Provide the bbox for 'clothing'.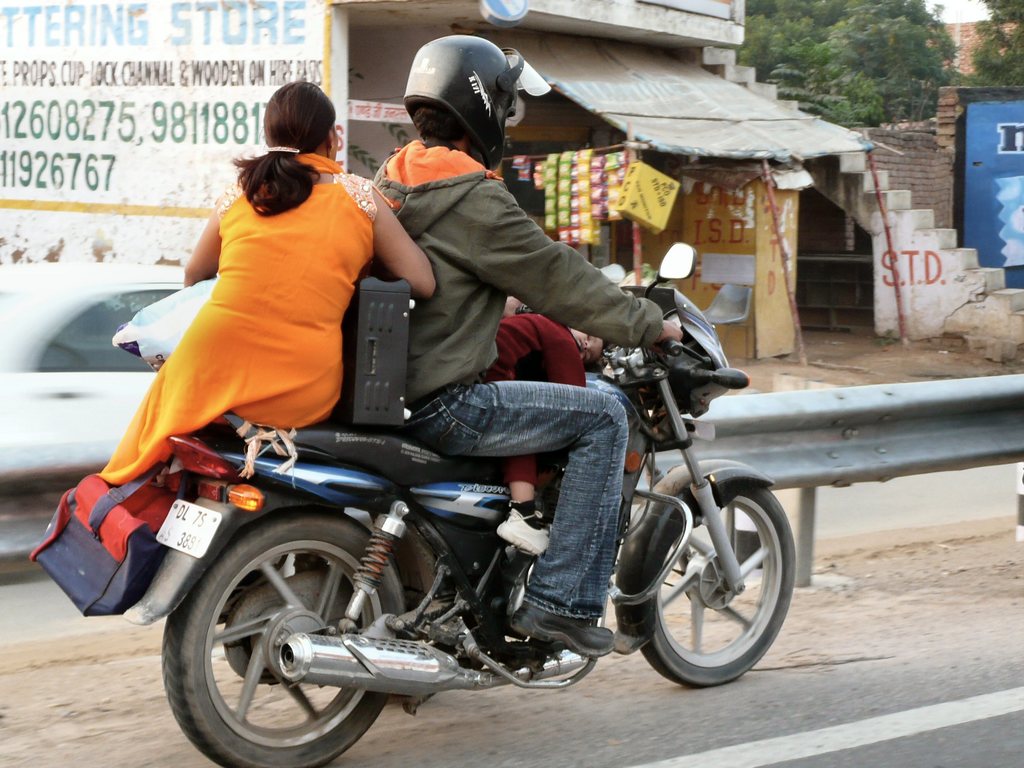
480,309,593,486.
